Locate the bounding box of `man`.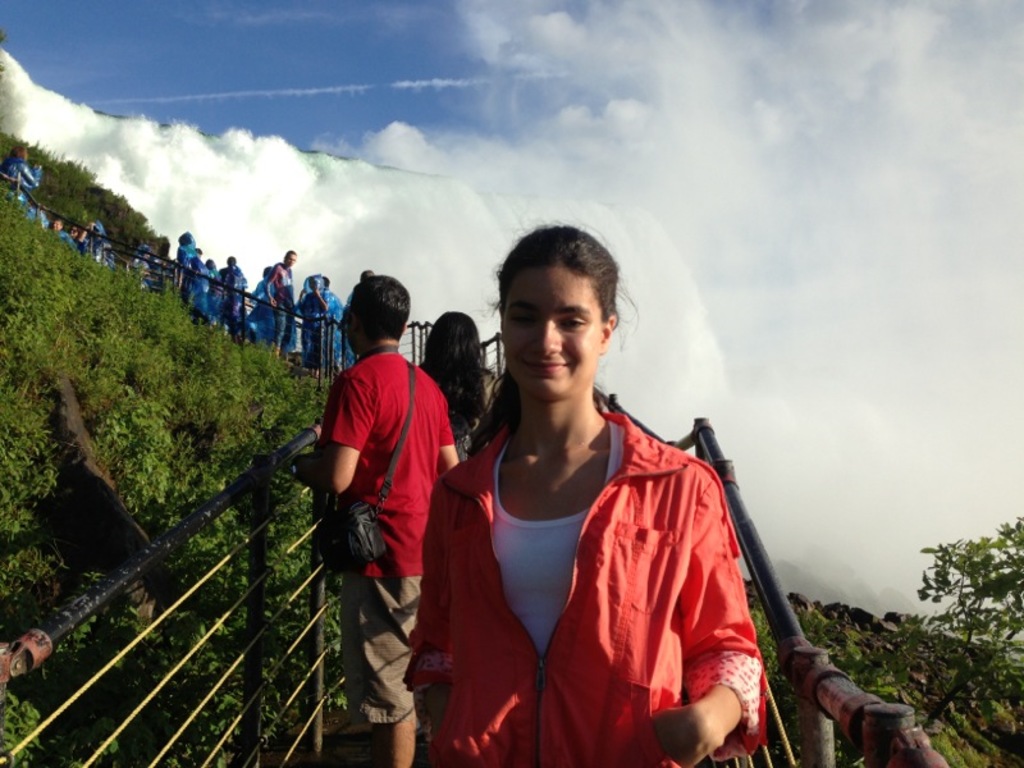
Bounding box: 296:271:458:721.
